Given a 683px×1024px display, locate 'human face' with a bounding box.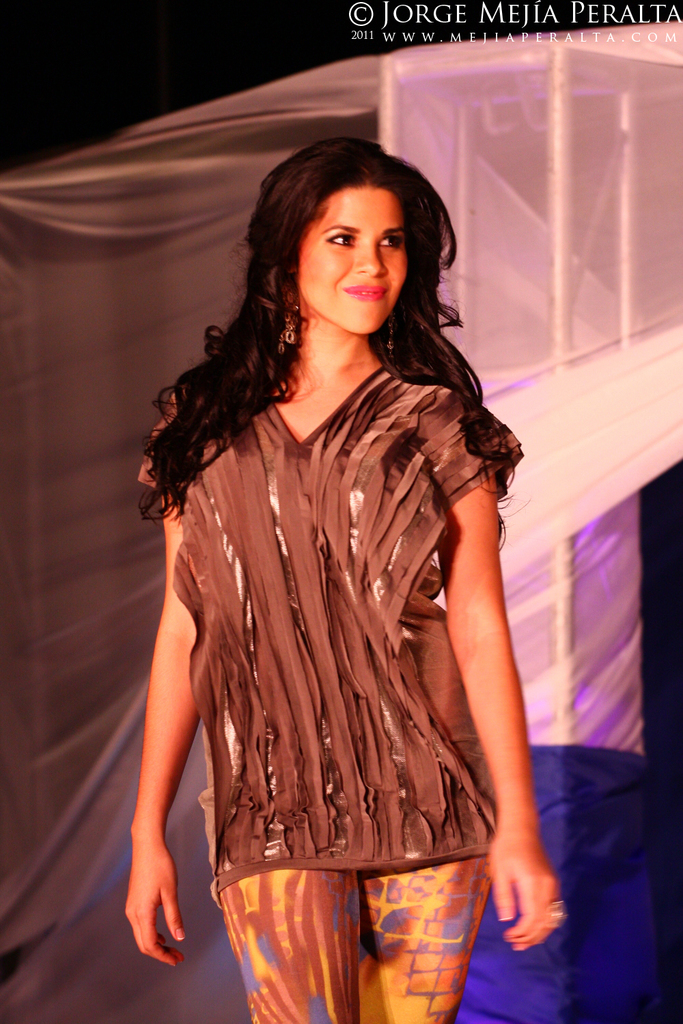
Located: x1=301 y1=182 x2=409 y2=339.
